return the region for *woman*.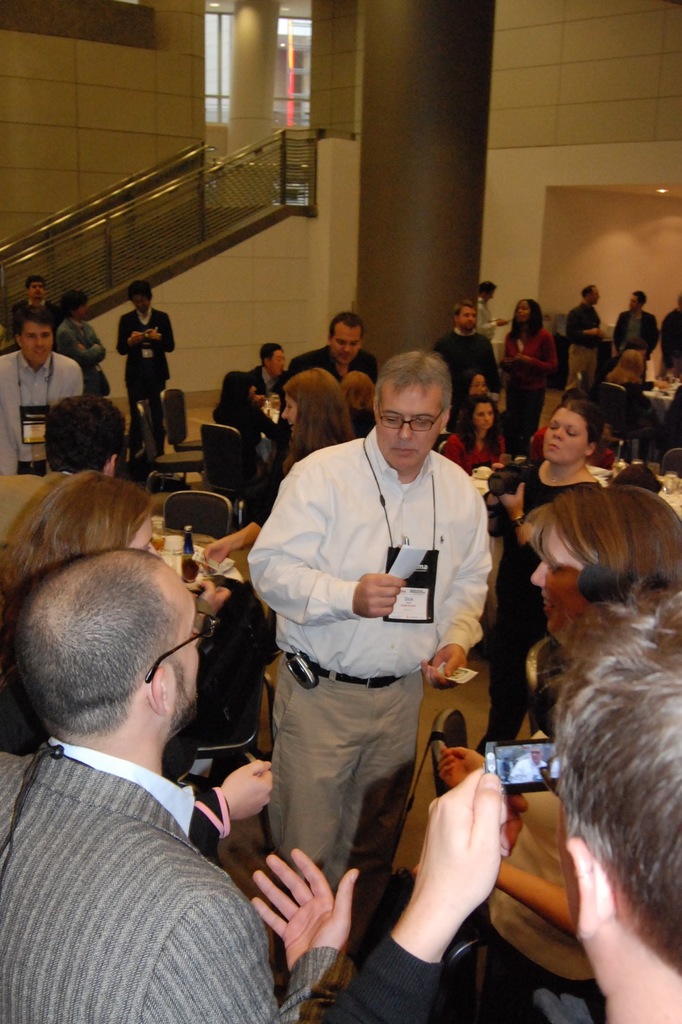
Rect(0, 467, 157, 754).
